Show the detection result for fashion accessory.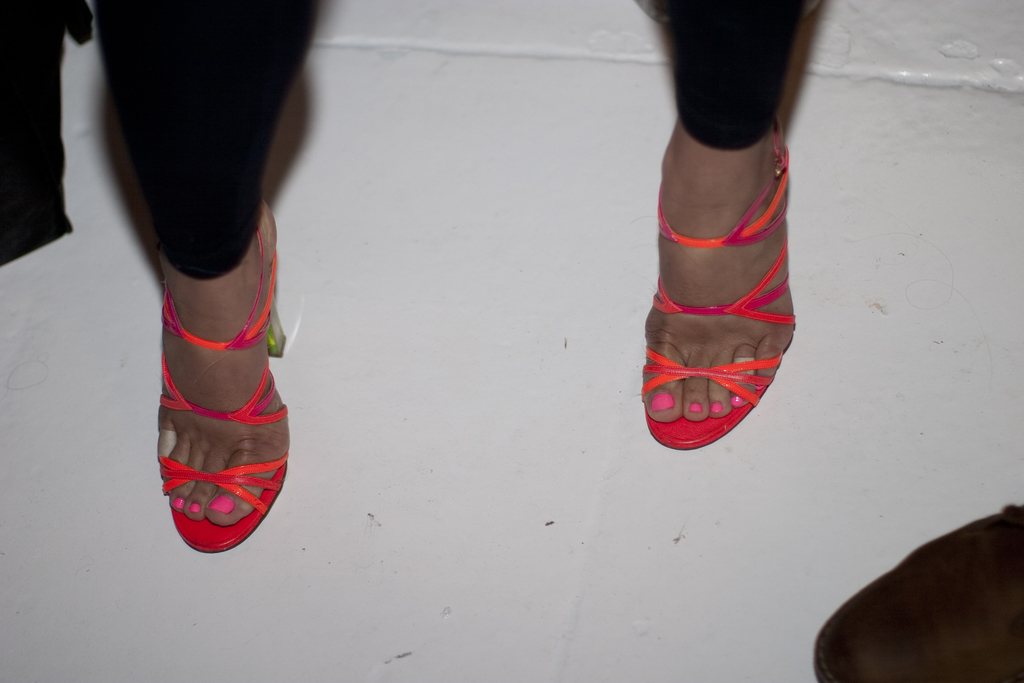
{"left": 640, "top": 120, "right": 799, "bottom": 448}.
